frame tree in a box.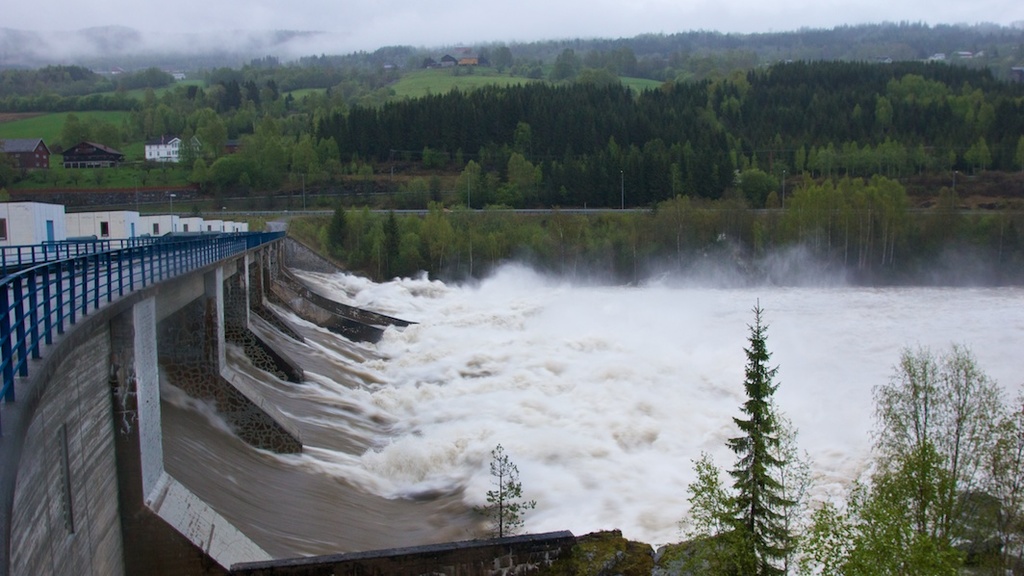
rect(706, 291, 815, 557).
